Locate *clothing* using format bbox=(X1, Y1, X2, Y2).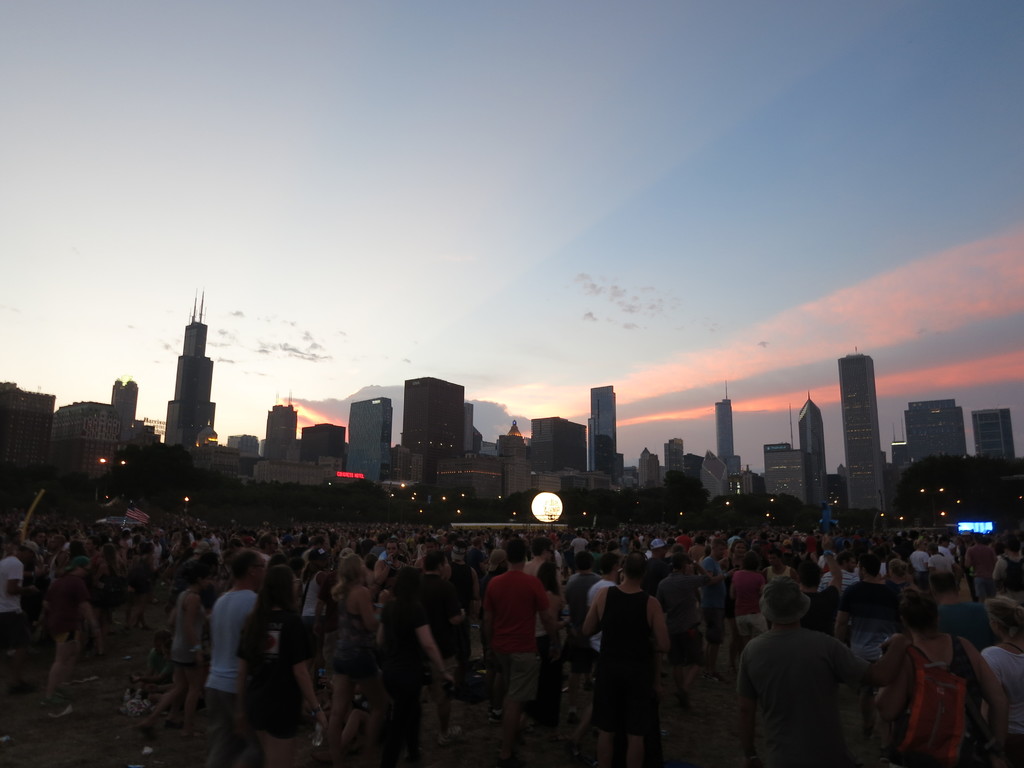
bbox=(586, 581, 615, 692).
